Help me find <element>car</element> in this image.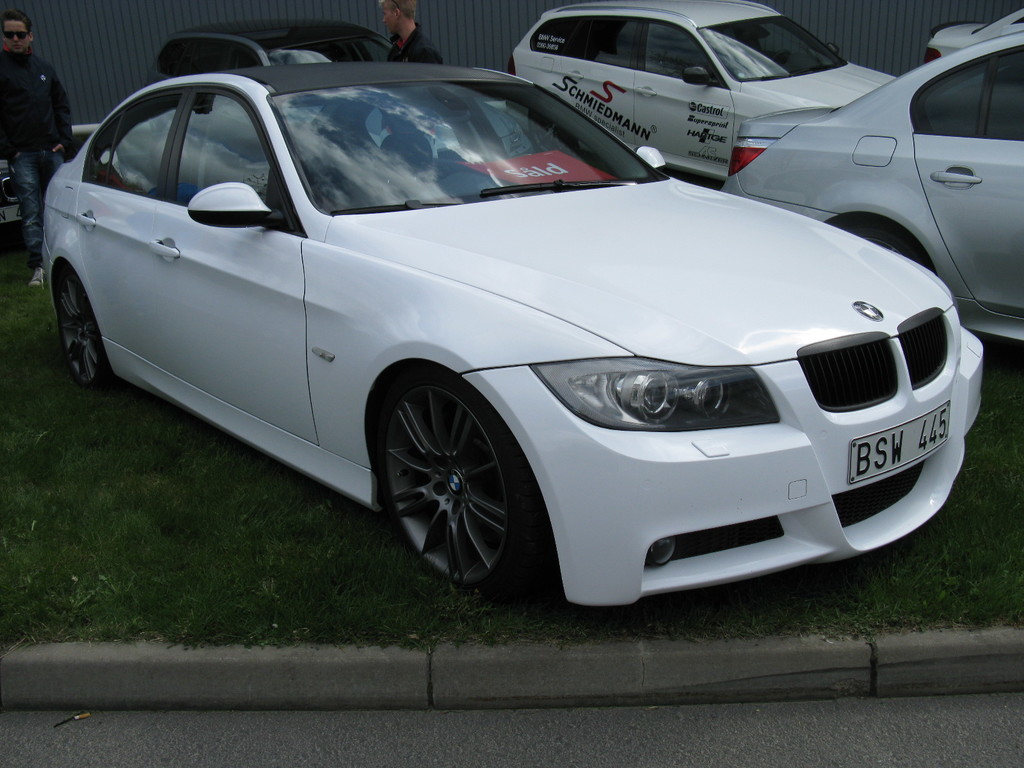
Found it: detection(9, 47, 990, 616).
